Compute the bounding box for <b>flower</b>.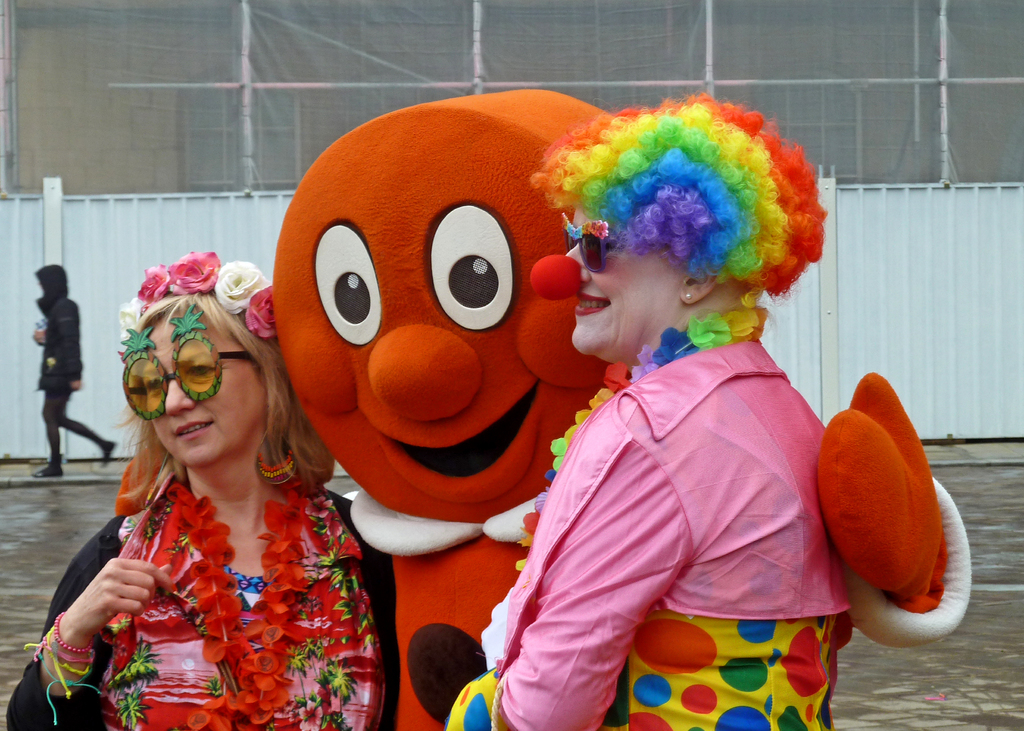
<region>211, 253, 273, 319</region>.
